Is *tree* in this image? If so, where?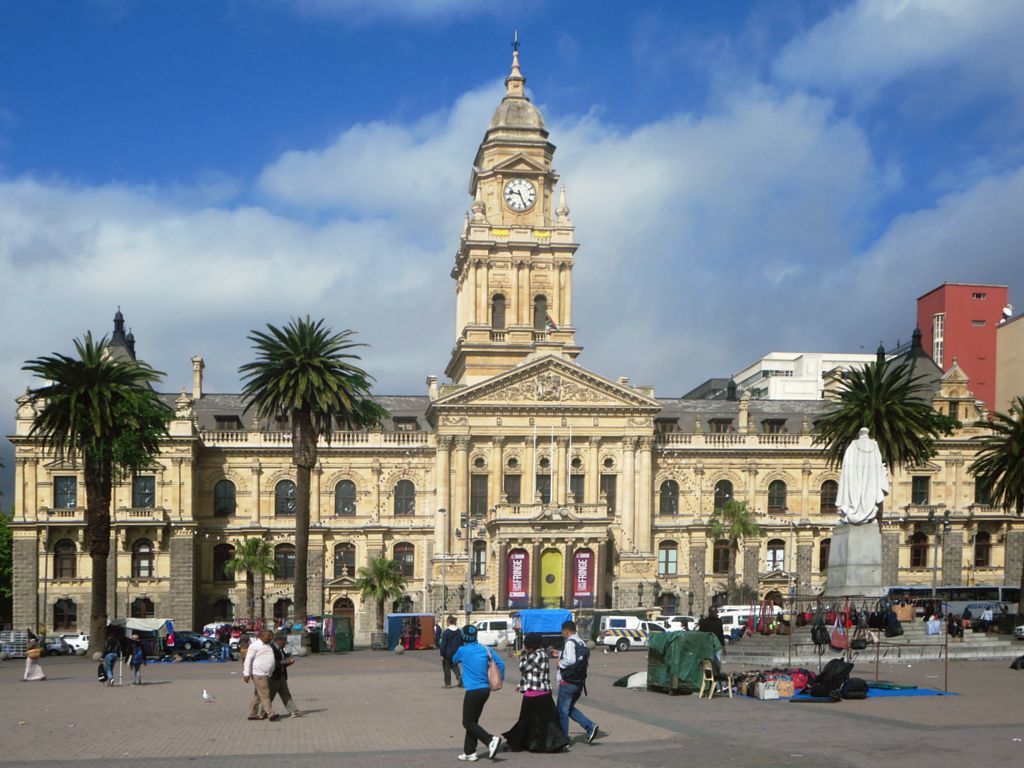
Yes, at bbox(809, 346, 956, 531).
